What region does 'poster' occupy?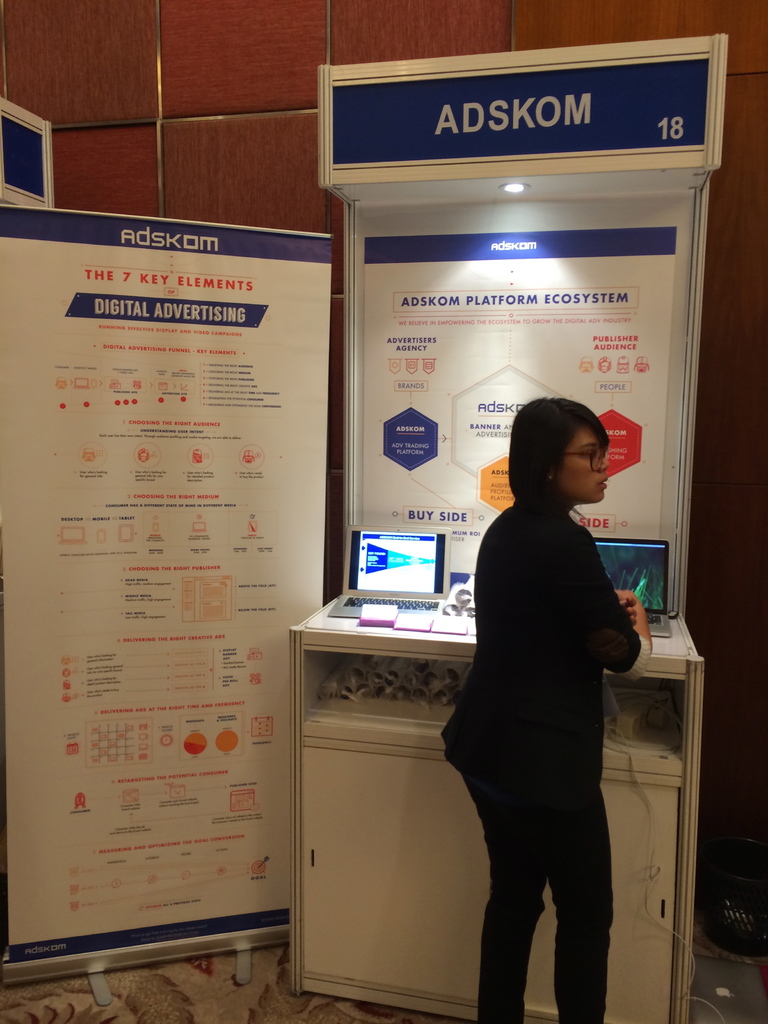
[x1=0, y1=204, x2=326, y2=987].
